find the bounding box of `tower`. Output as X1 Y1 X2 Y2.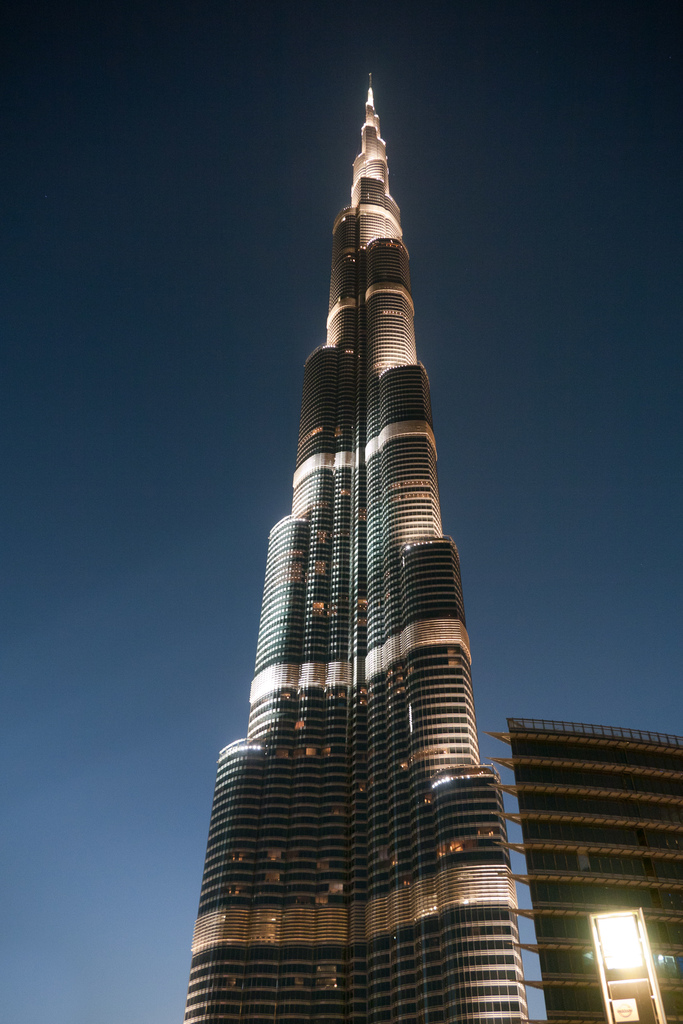
486 715 680 1023.
